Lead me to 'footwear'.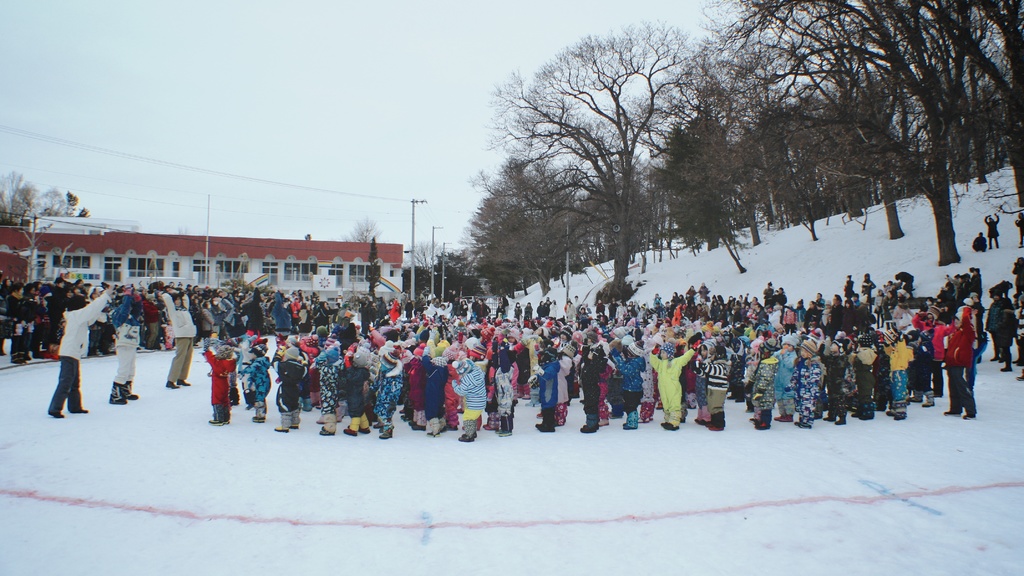
Lead to [left=649, top=415, right=655, bottom=422].
